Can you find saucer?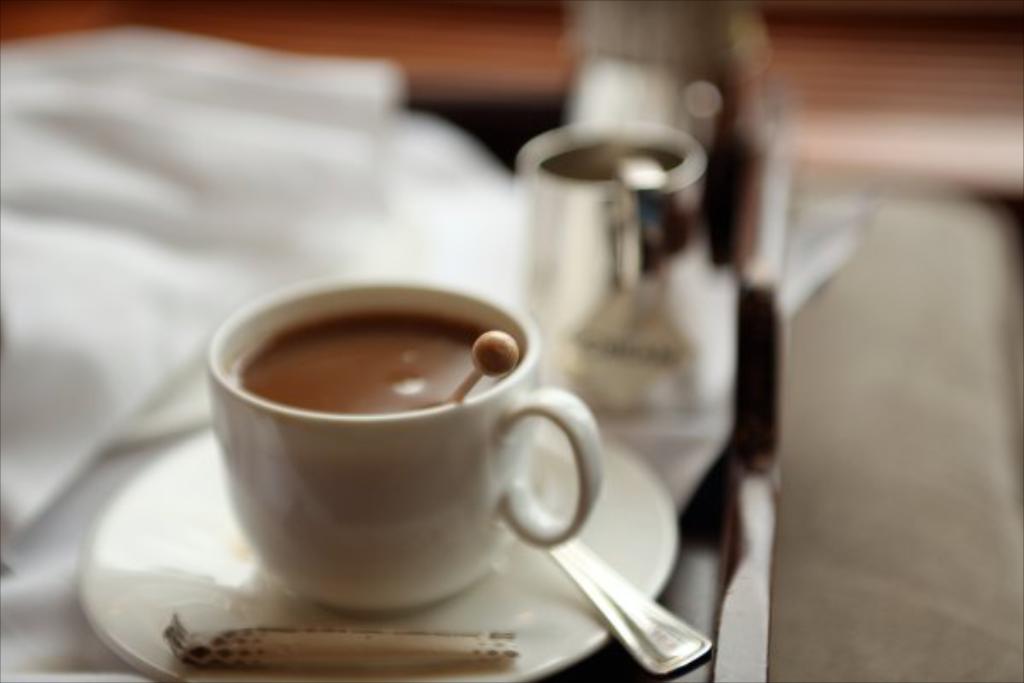
Yes, bounding box: rect(82, 427, 693, 681).
